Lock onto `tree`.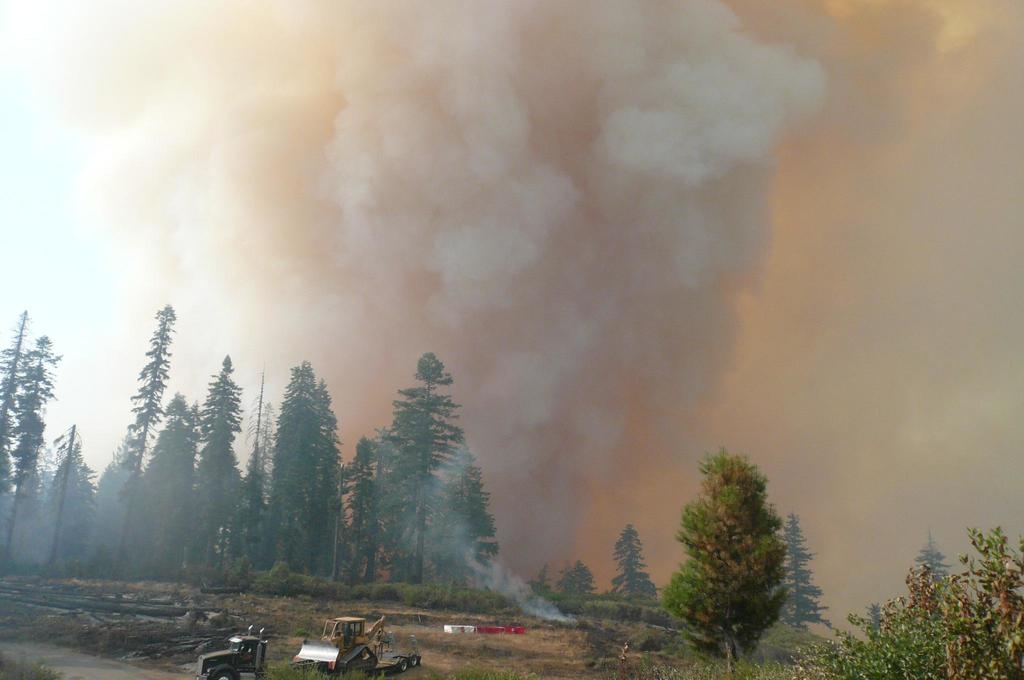
Locked: box=[365, 342, 498, 600].
